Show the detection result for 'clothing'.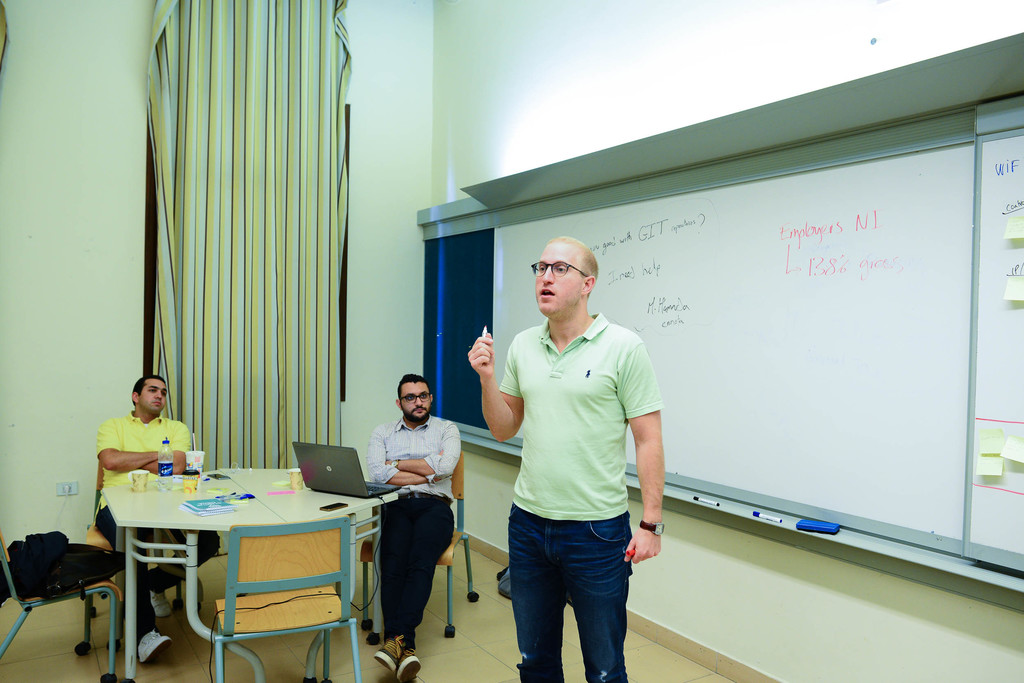
94/409/223/641.
